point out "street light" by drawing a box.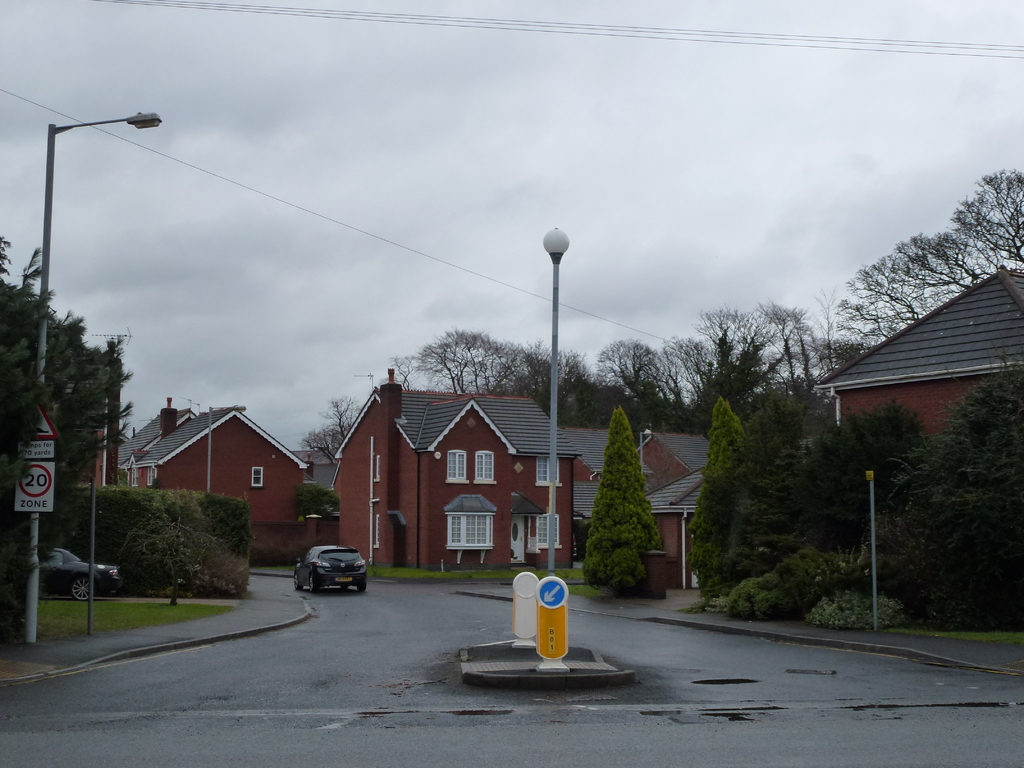
205/401/252/499.
